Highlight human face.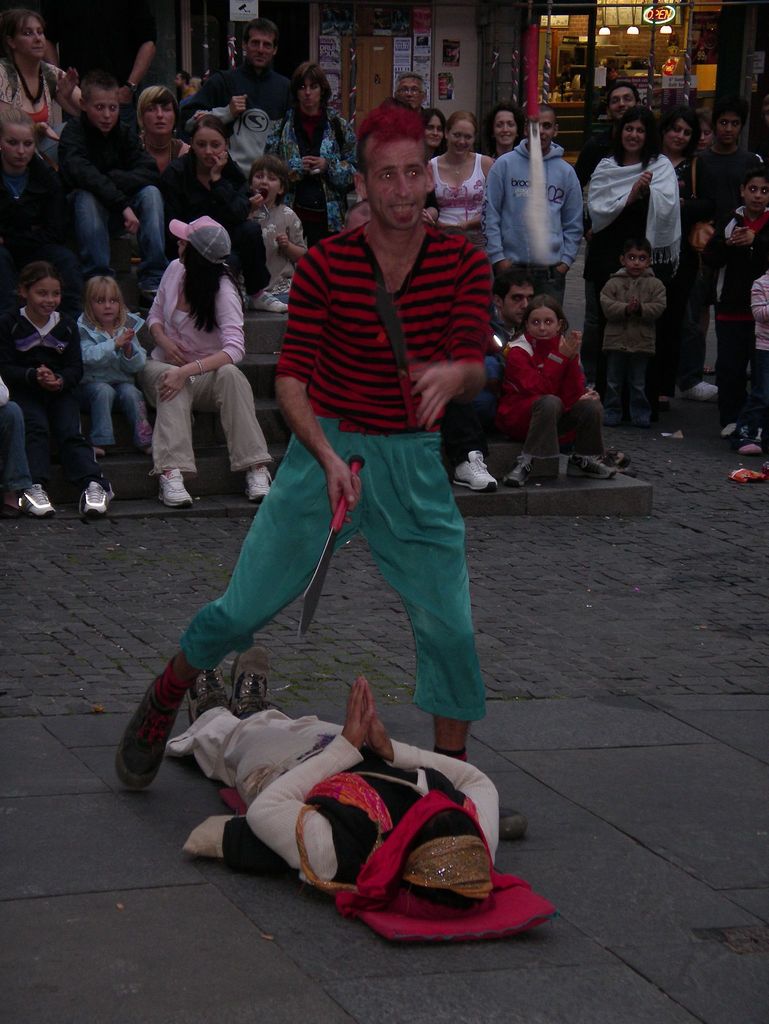
Highlighted region: box(93, 292, 119, 324).
